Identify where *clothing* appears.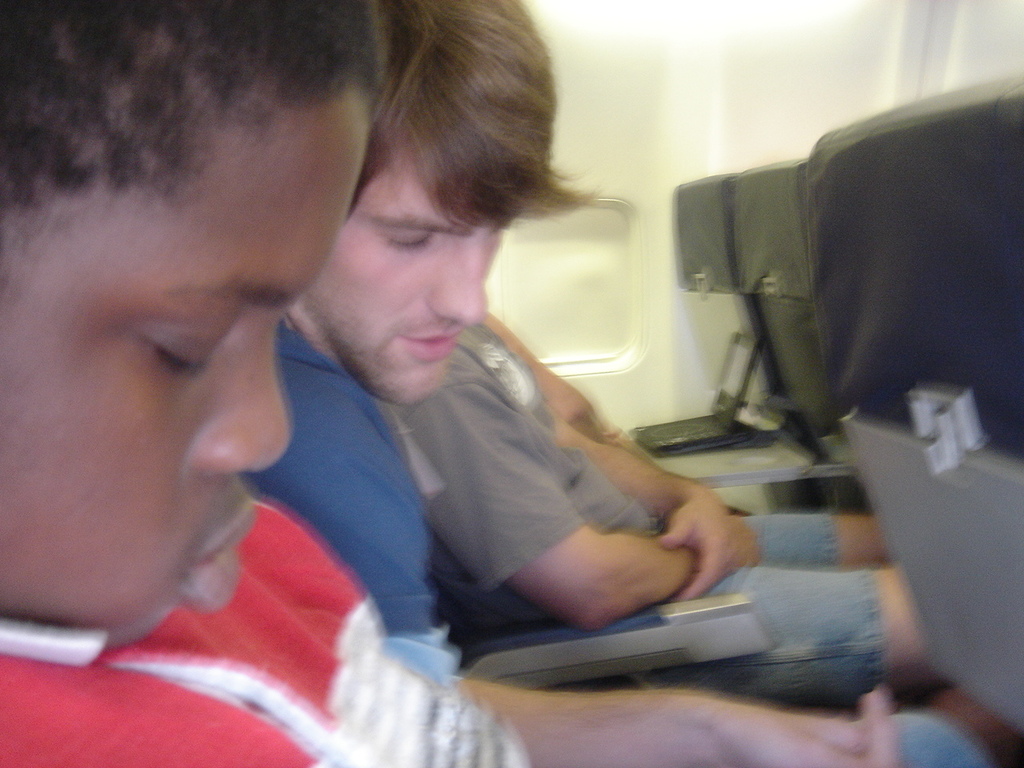
Appears at (377,310,890,721).
